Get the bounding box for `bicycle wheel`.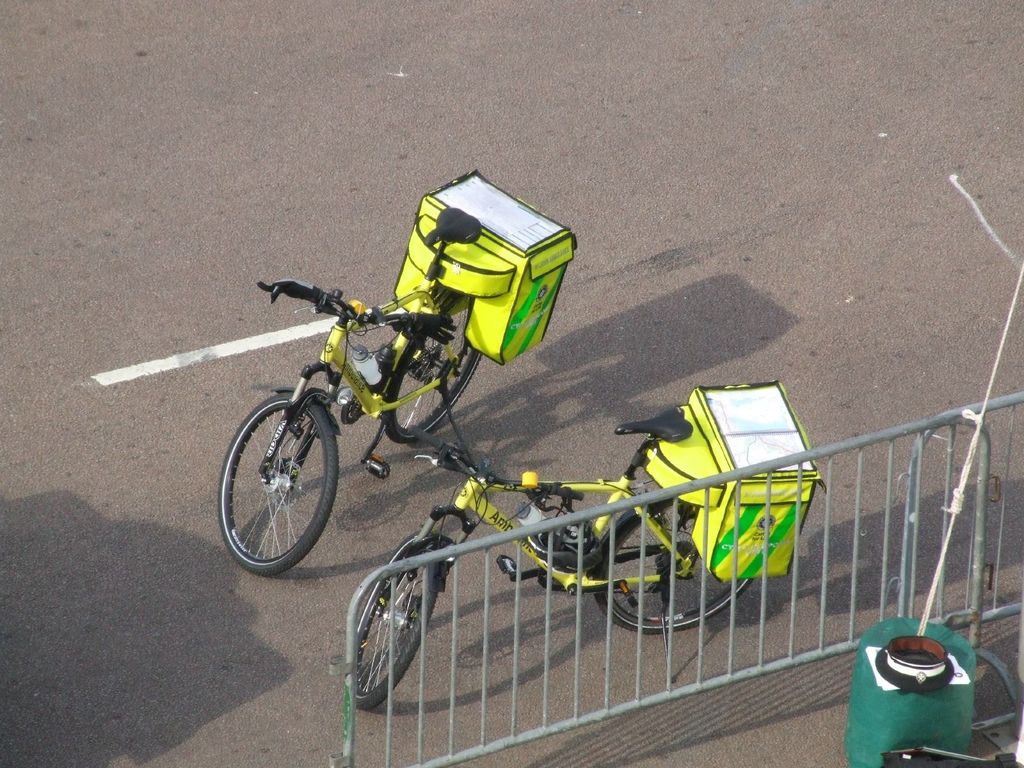
[596,489,757,639].
